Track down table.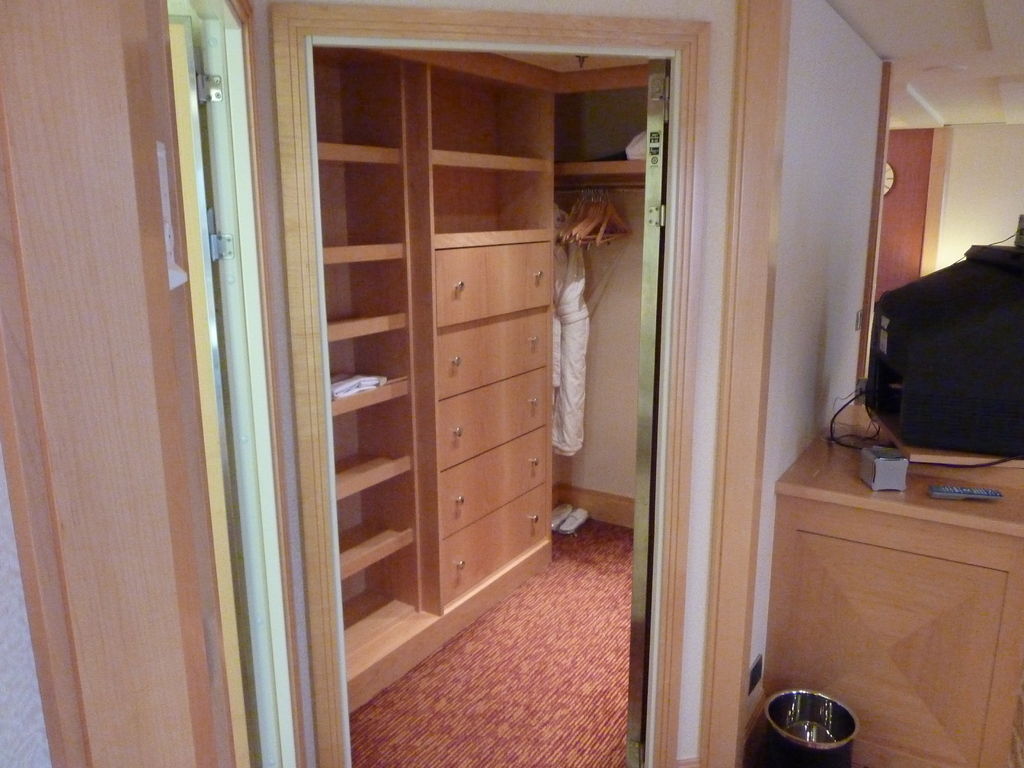
Tracked to BBox(759, 394, 1023, 767).
